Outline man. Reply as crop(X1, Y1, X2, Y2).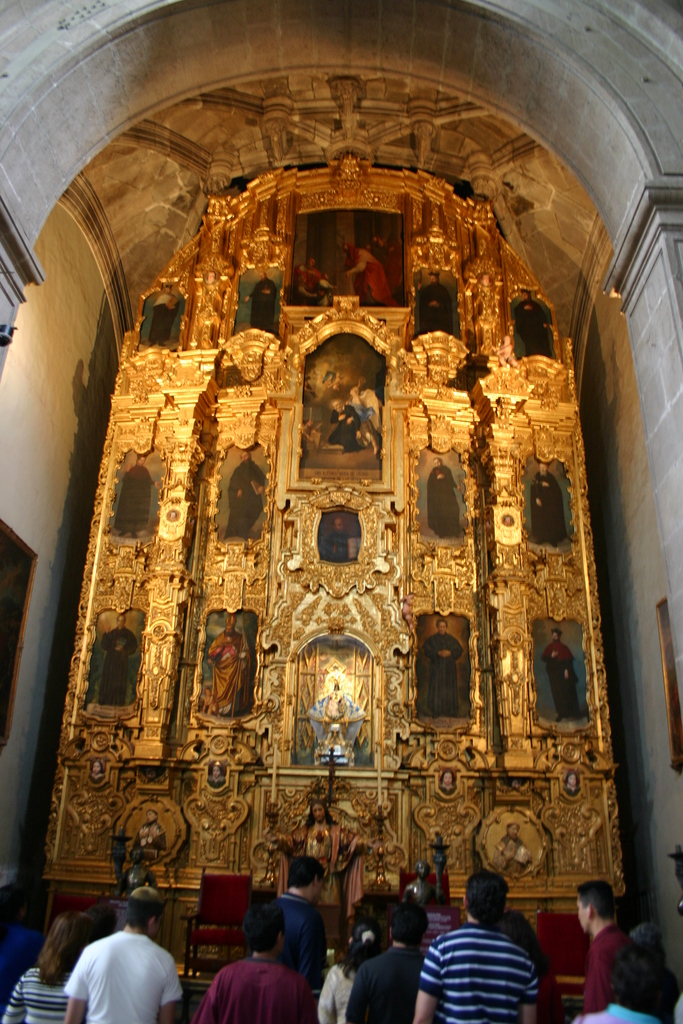
crop(532, 461, 568, 545).
